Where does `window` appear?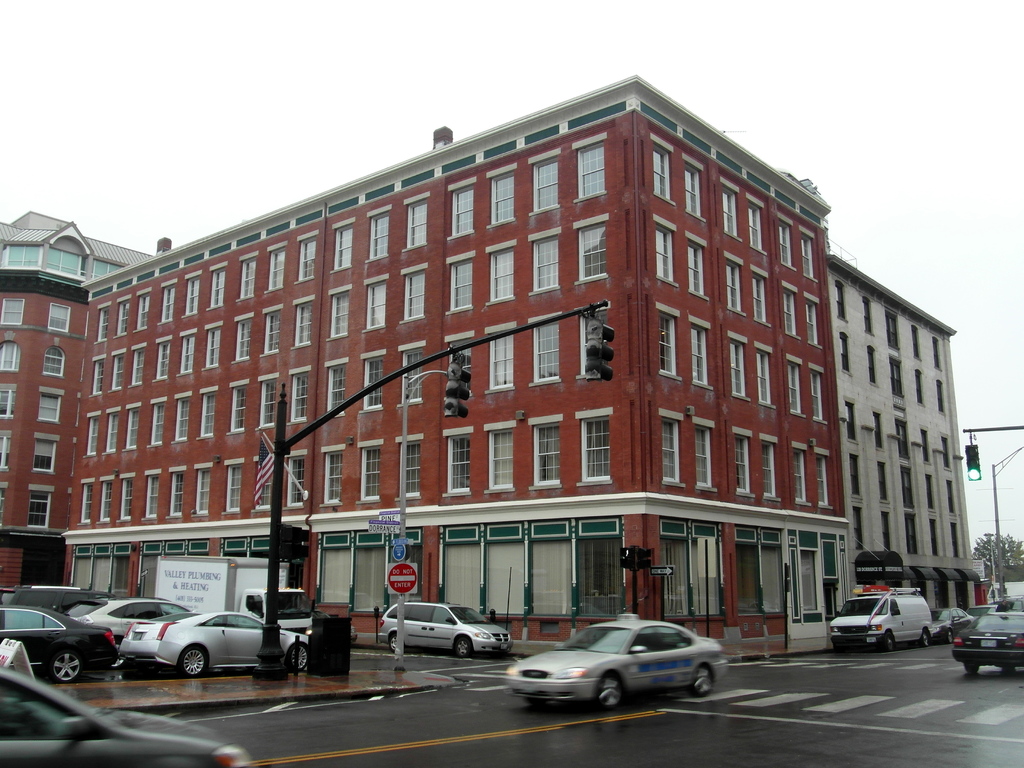
Appears at 573/137/607/196.
